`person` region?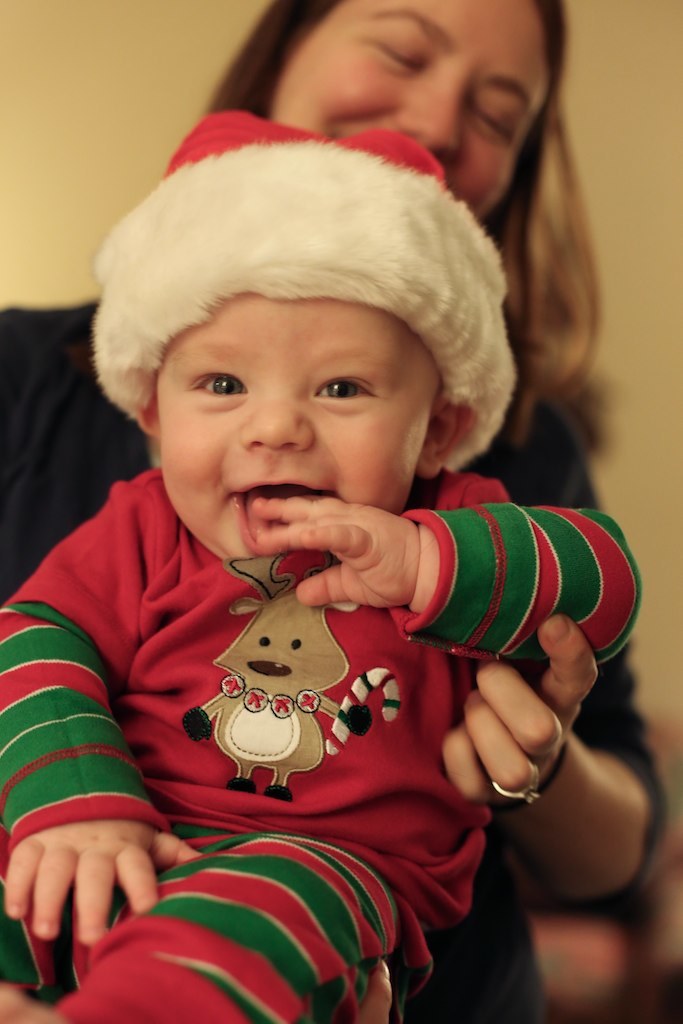
region(0, 100, 651, 1023)
